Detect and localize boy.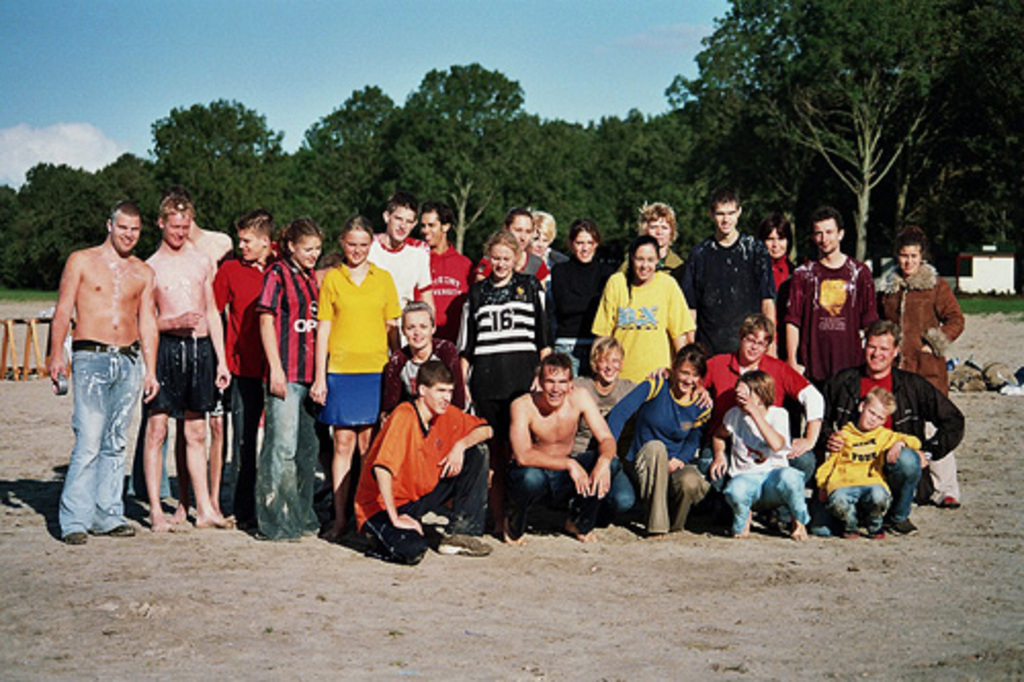
Localized at locate(381, 315, 469, 414).
